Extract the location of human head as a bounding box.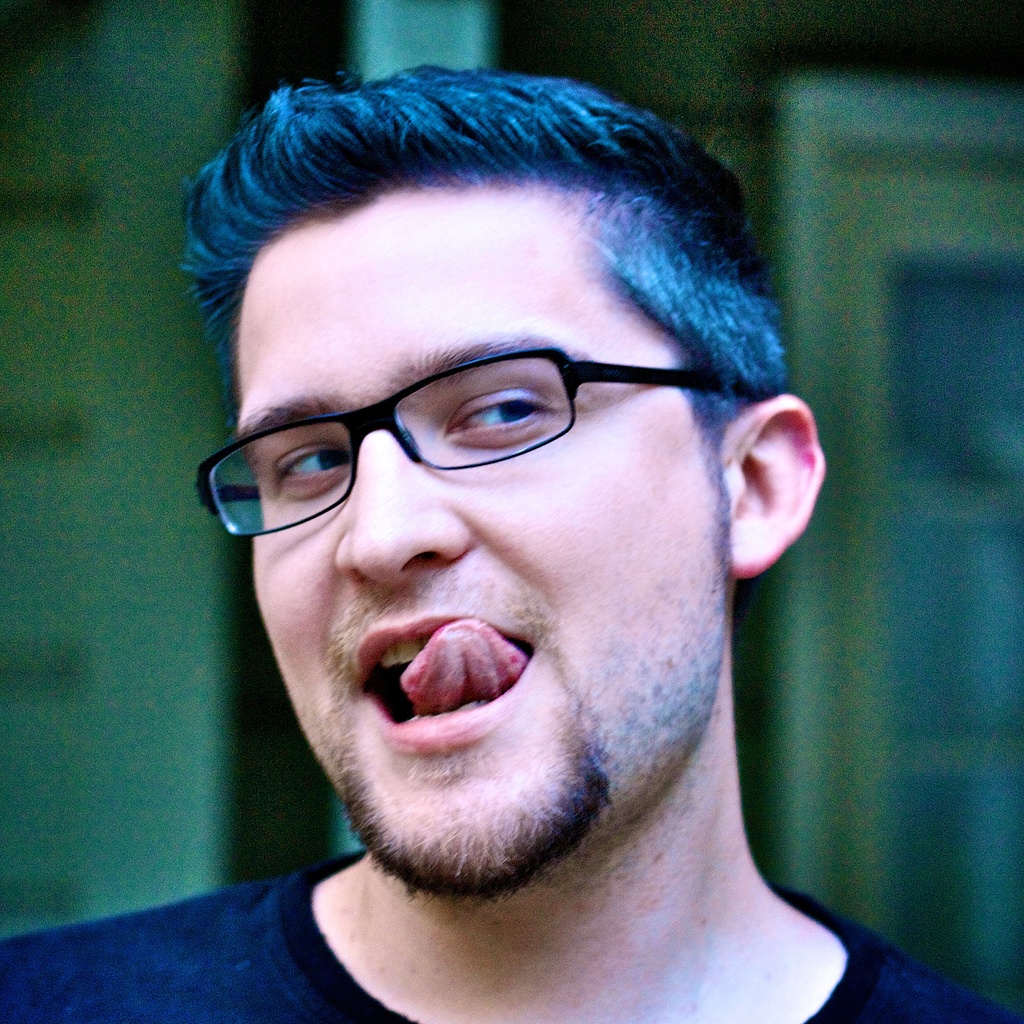
[x1=236, y1=44, x2=828, y2=880].
